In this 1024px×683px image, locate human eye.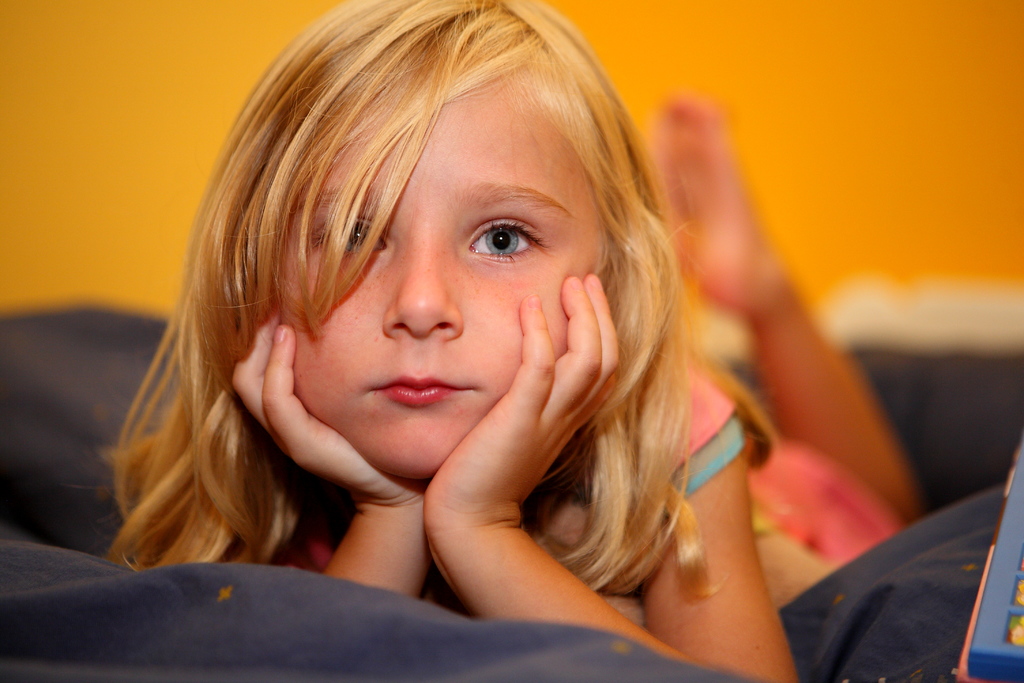
Bounding box: detection(467, 196, 548, 270).
